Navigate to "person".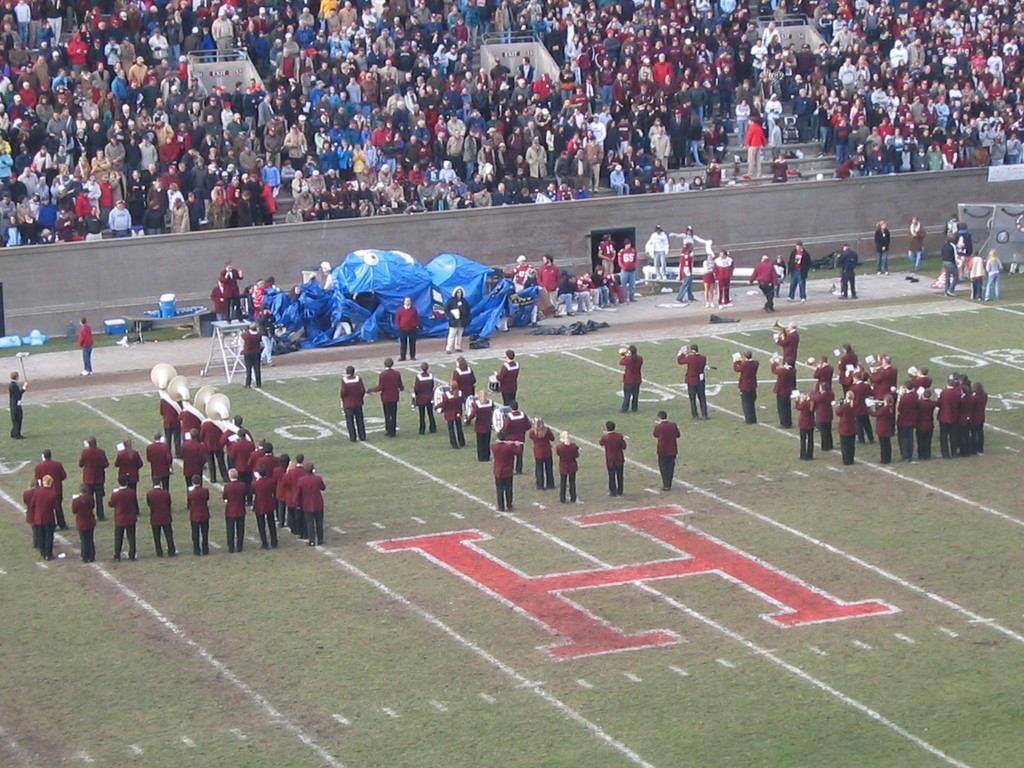
Navigation target: x1=737, y1=347, x2=753, y2=429.
